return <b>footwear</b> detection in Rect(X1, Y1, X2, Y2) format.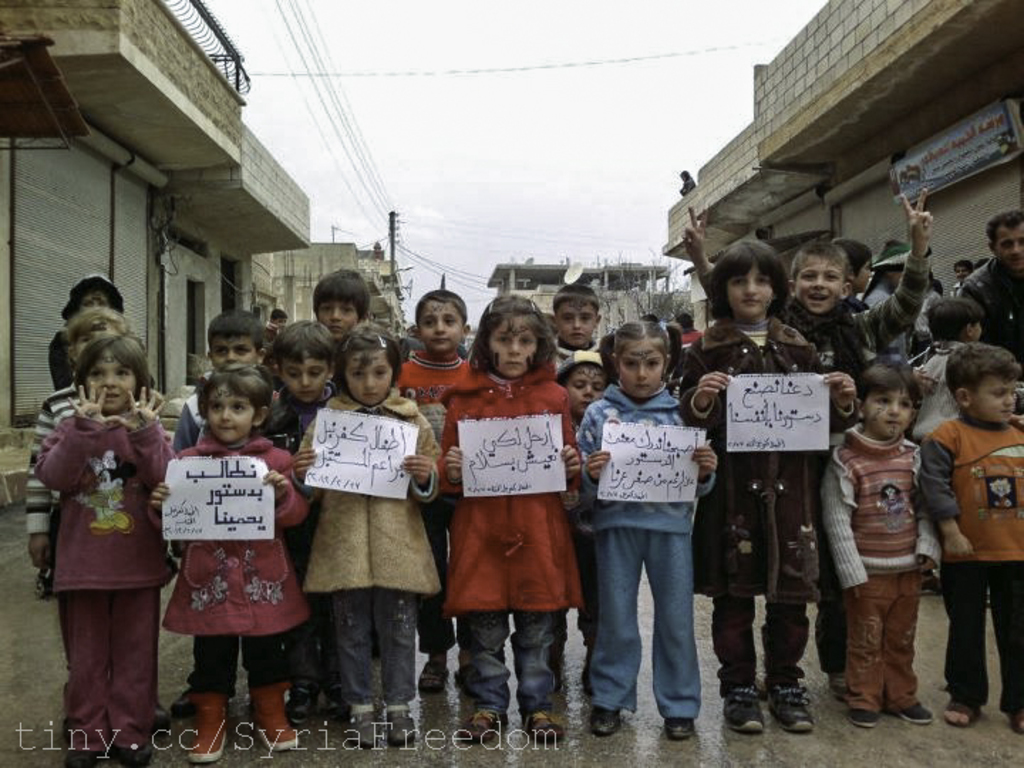
Rect(722, 693, 764, 734).
